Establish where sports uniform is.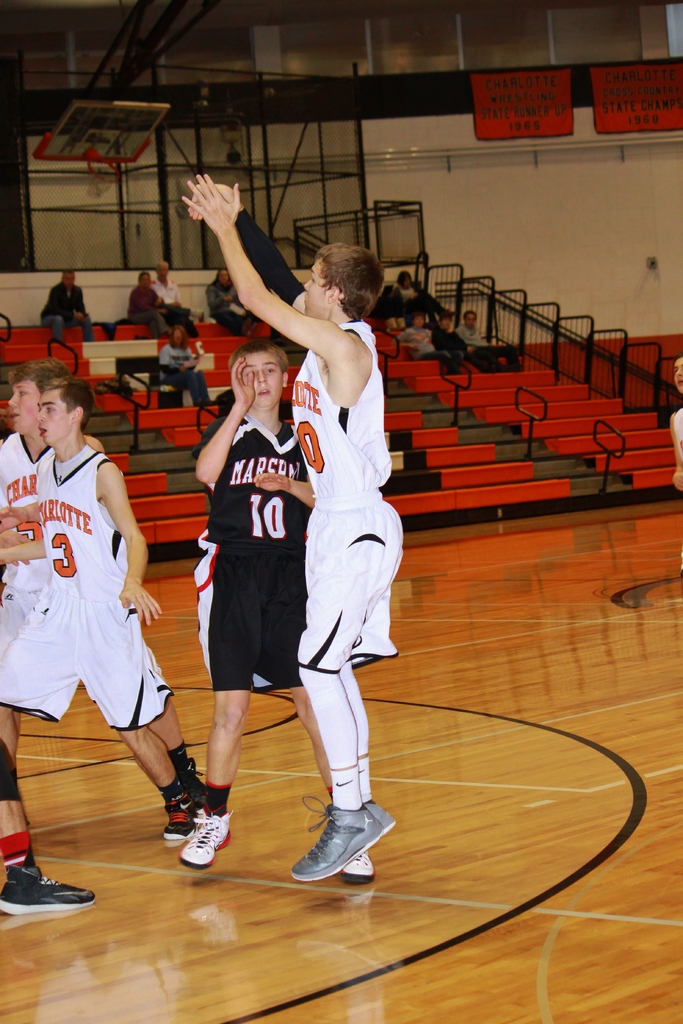
Established at bbox=[170, 412, 378, 884].
